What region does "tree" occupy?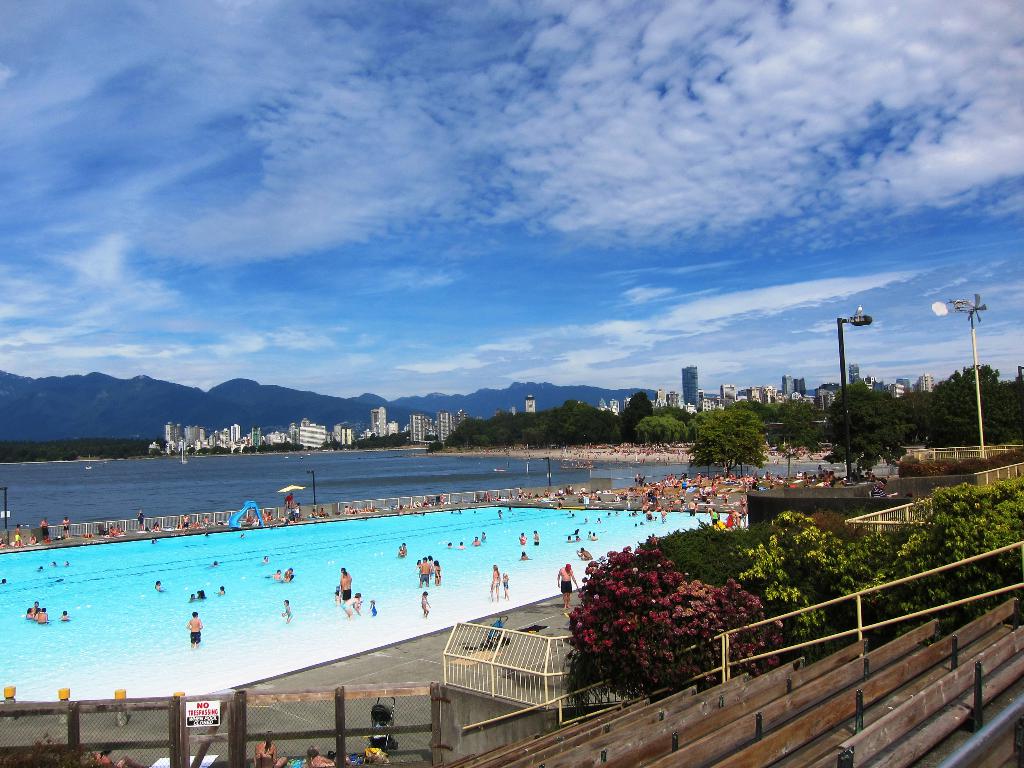
region(527, 404, 563, 449).
